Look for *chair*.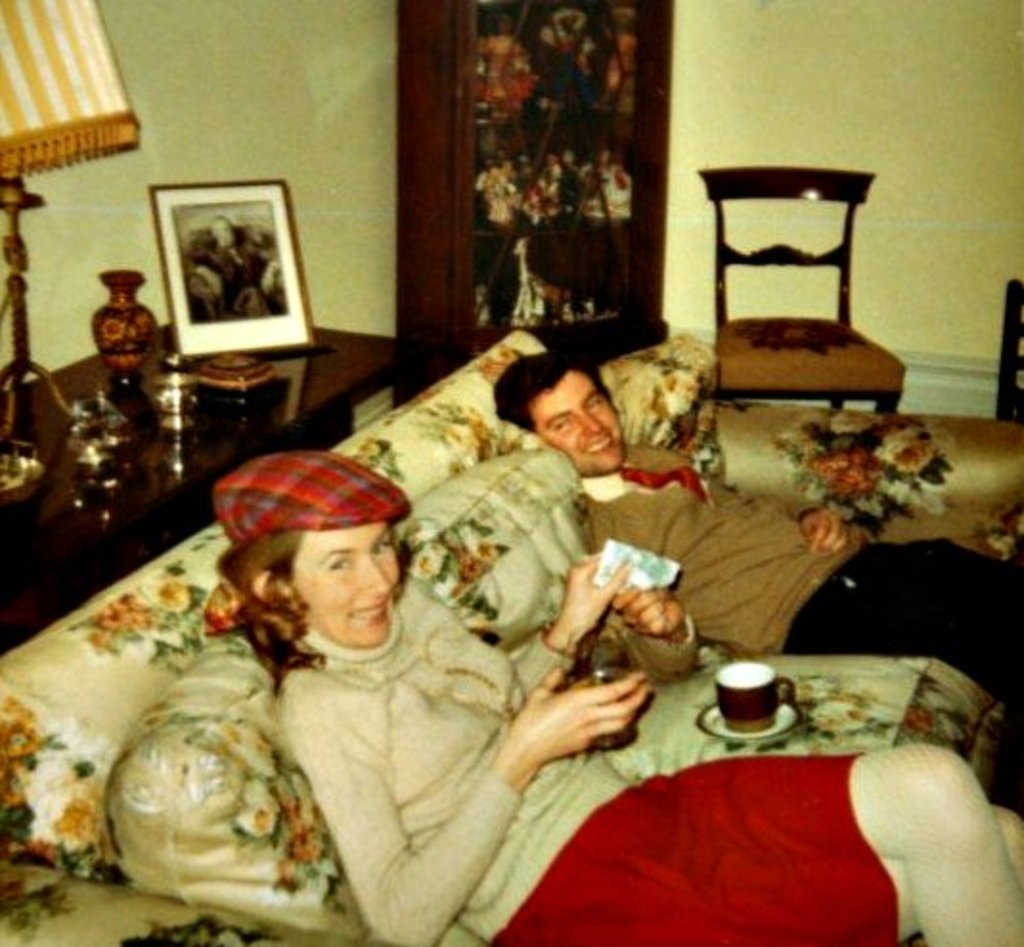
Found: left=693, top=147, right=907, bottom=421.
